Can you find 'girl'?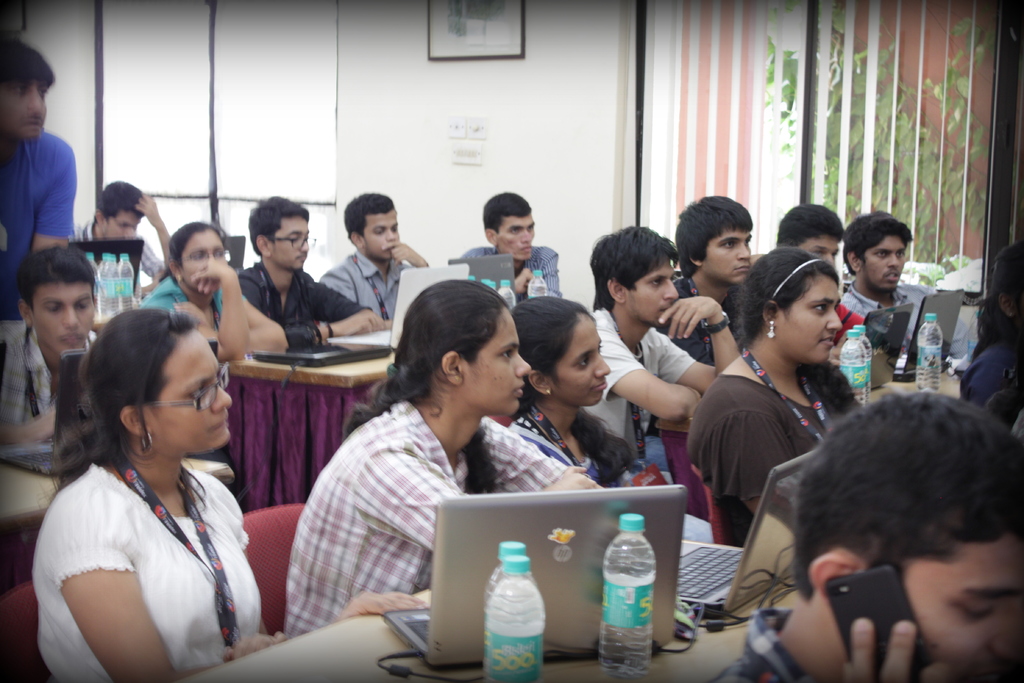
Yes, bounding box: (left=35, top=303, right=424, bottom=682).
